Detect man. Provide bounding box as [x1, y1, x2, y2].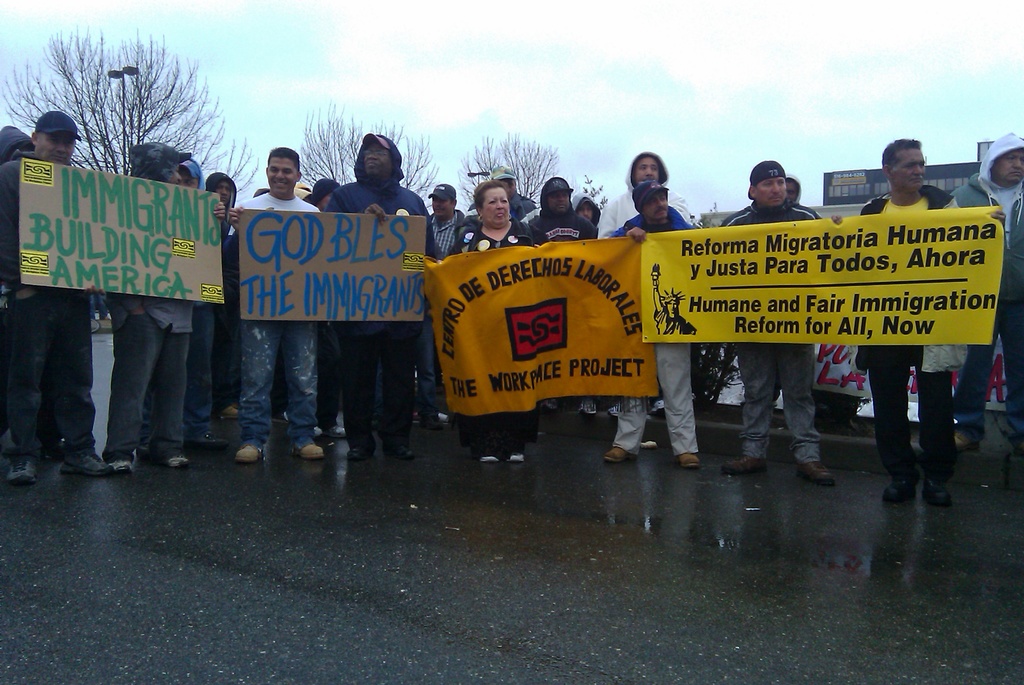
[522, 172, 592, 437].
